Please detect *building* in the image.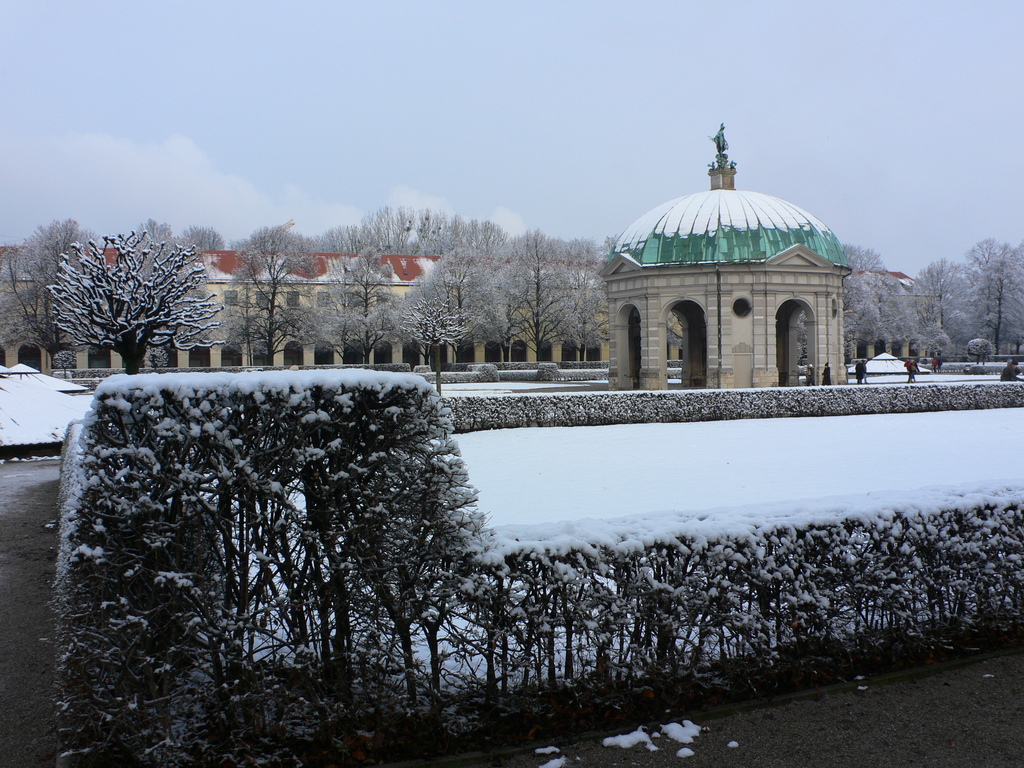
bbox=(599, 126, 856, 396).
